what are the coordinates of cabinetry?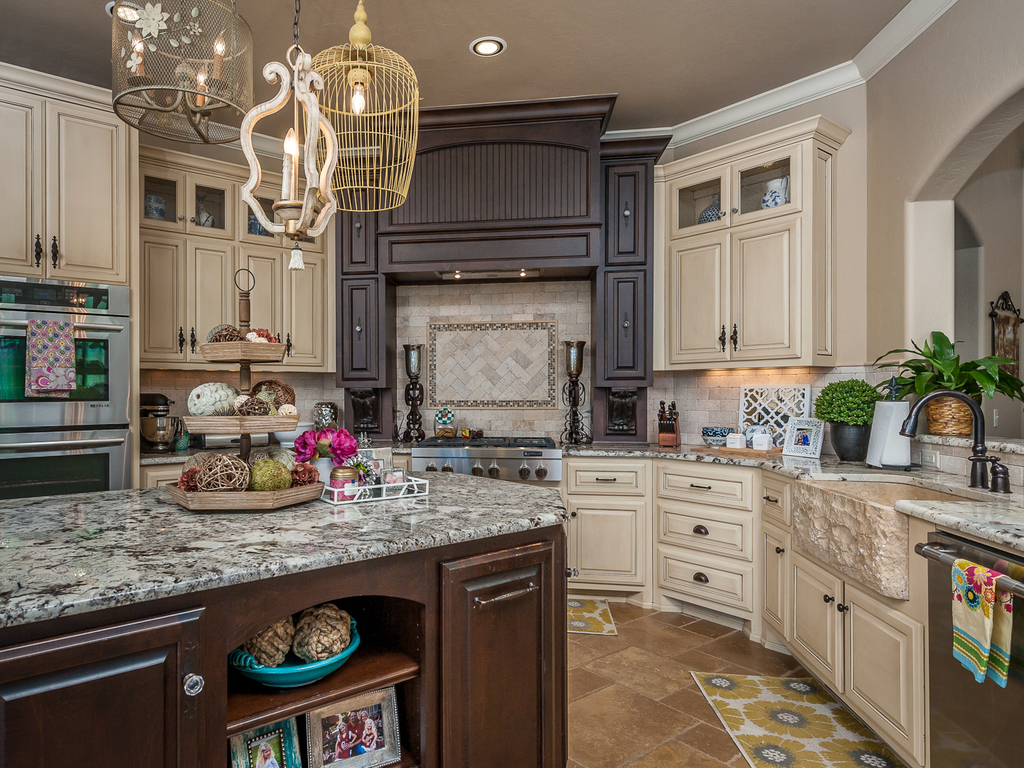
652, 453, 758, 643.
